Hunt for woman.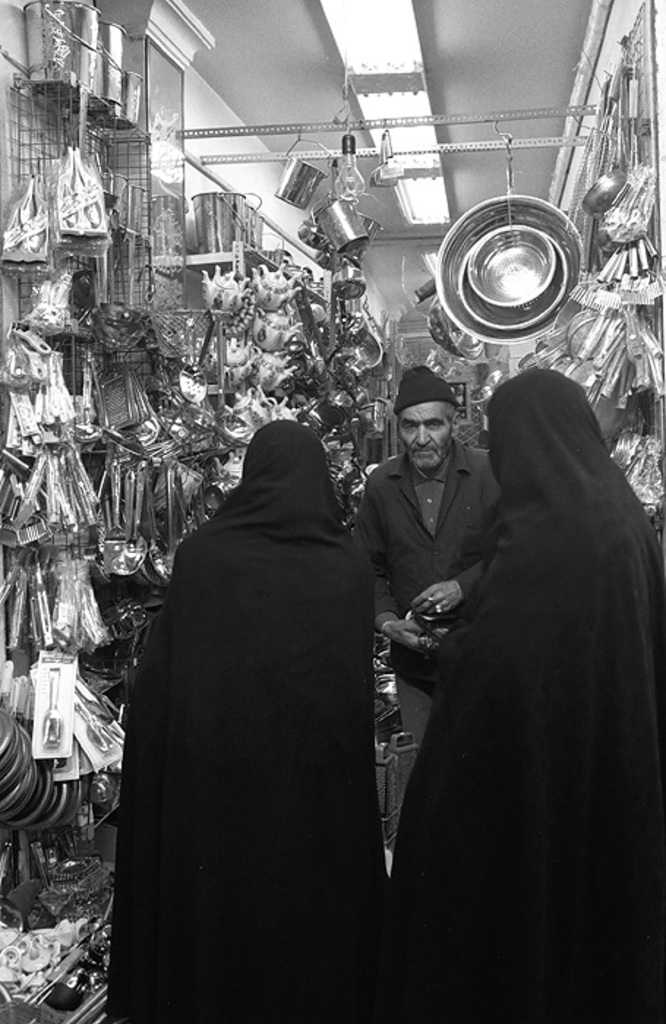
Hunted down at {"left": 389, "top": 328, "right": 635, "bottom": 996}.
